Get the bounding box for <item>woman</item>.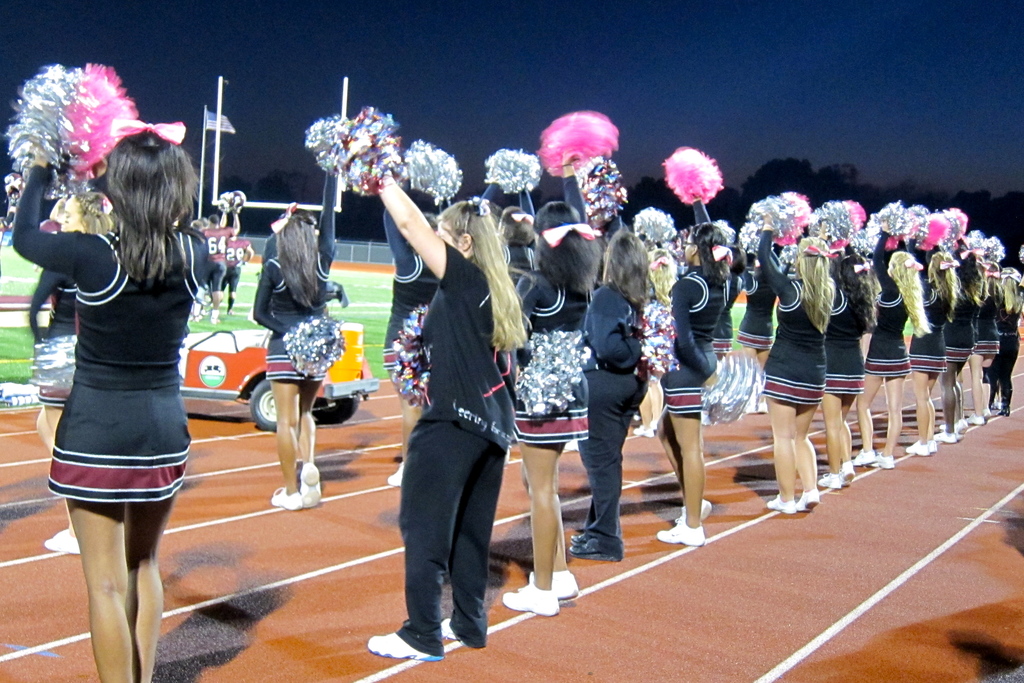
detection(650, 137, 761, 543).
